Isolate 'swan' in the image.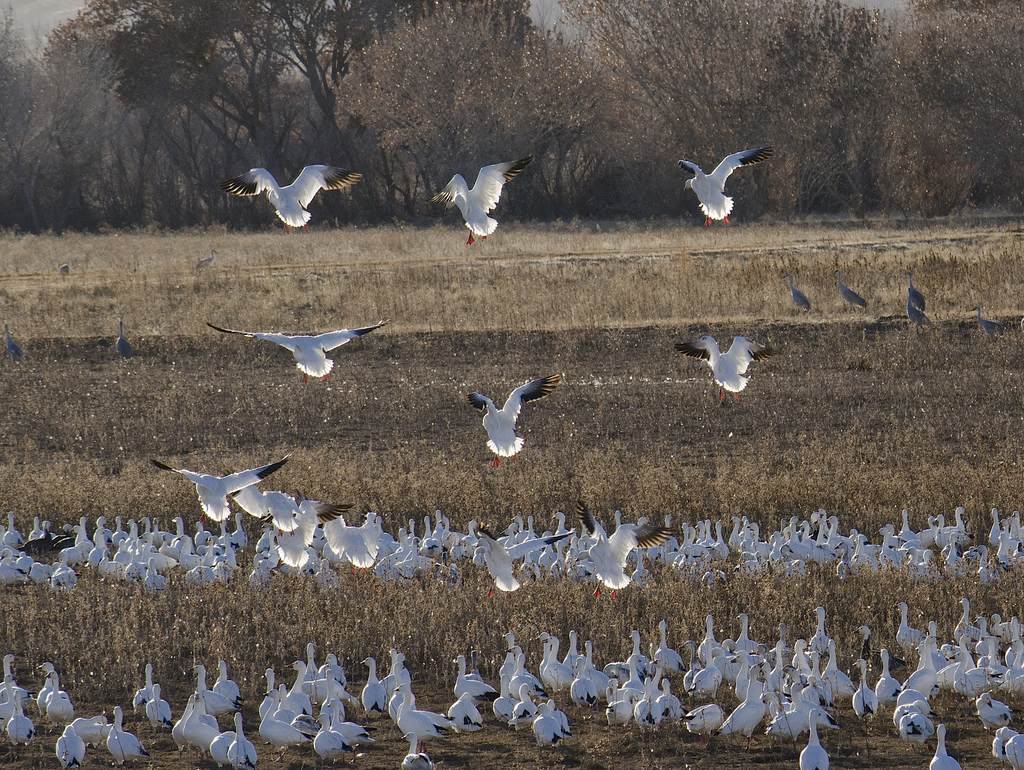
Isolated region: Rect(648, 621, 684, 674).
